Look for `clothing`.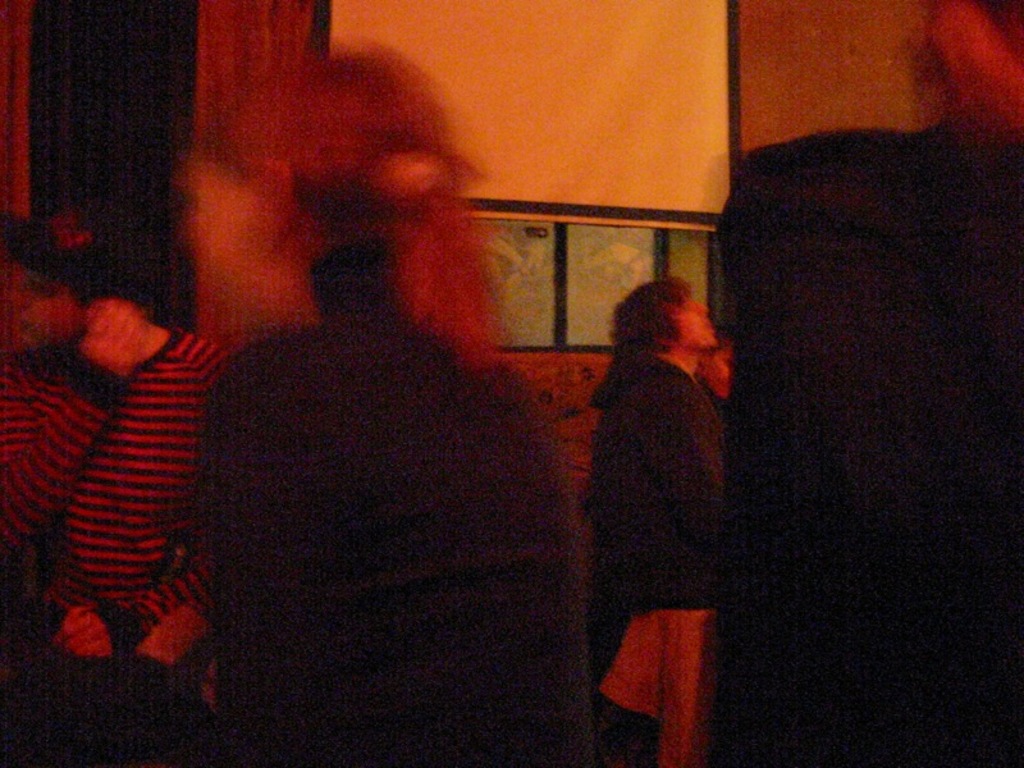
Found: x1=188, y1=319, x2=589, y2=767.
